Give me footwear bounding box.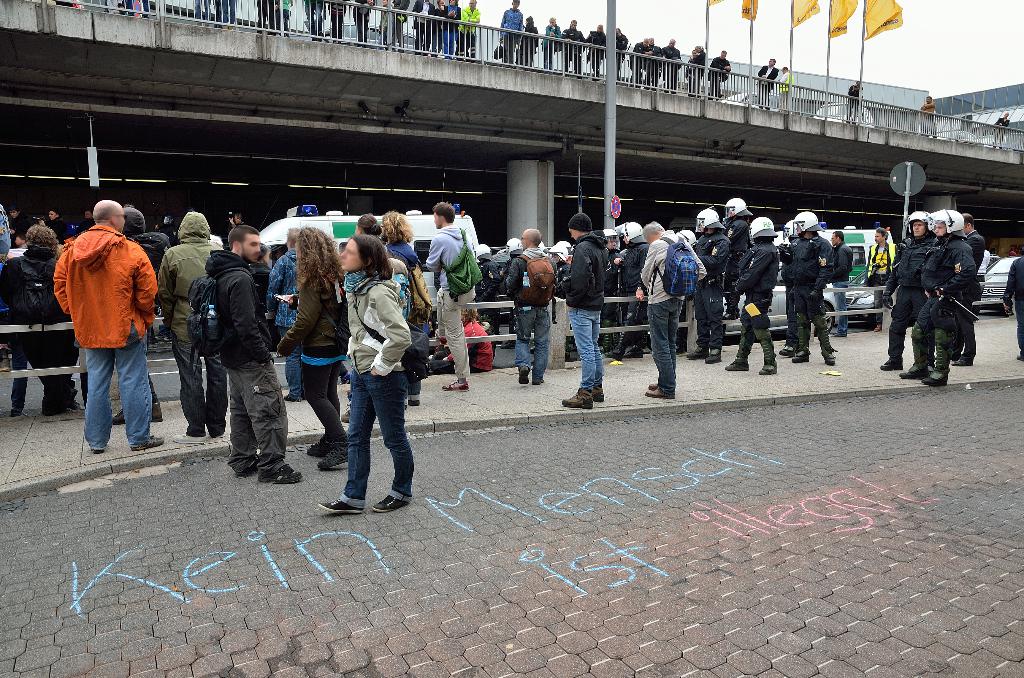
Rect(261, 465, 303, 486).
